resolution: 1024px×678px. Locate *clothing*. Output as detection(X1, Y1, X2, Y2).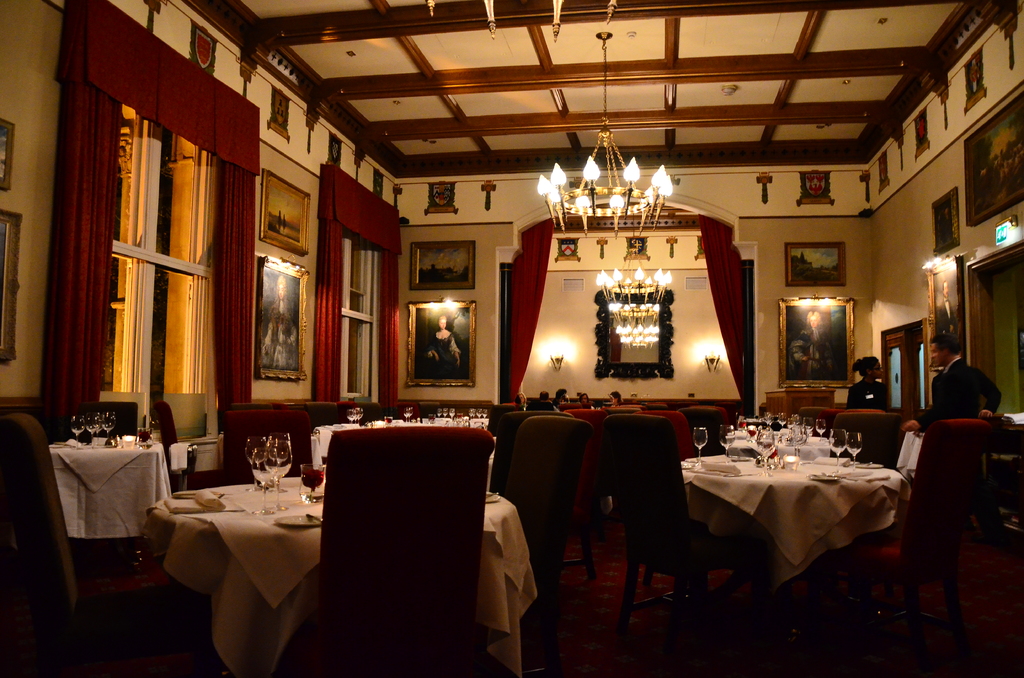
detection(907, 355, 984, 424).
